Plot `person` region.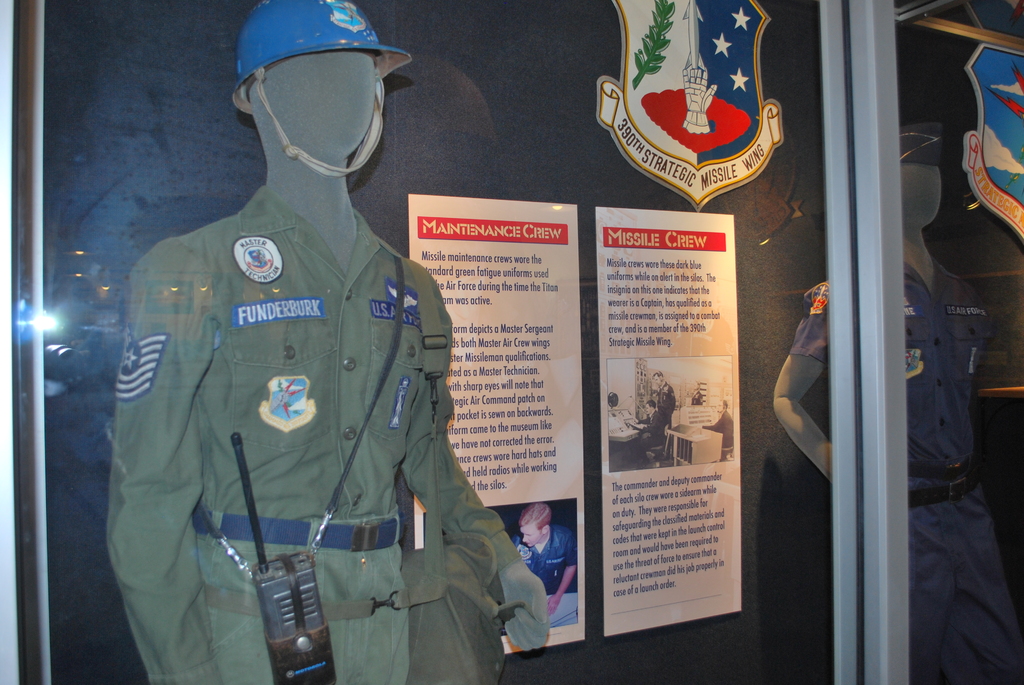
Plotted at (505,500,579,627).
